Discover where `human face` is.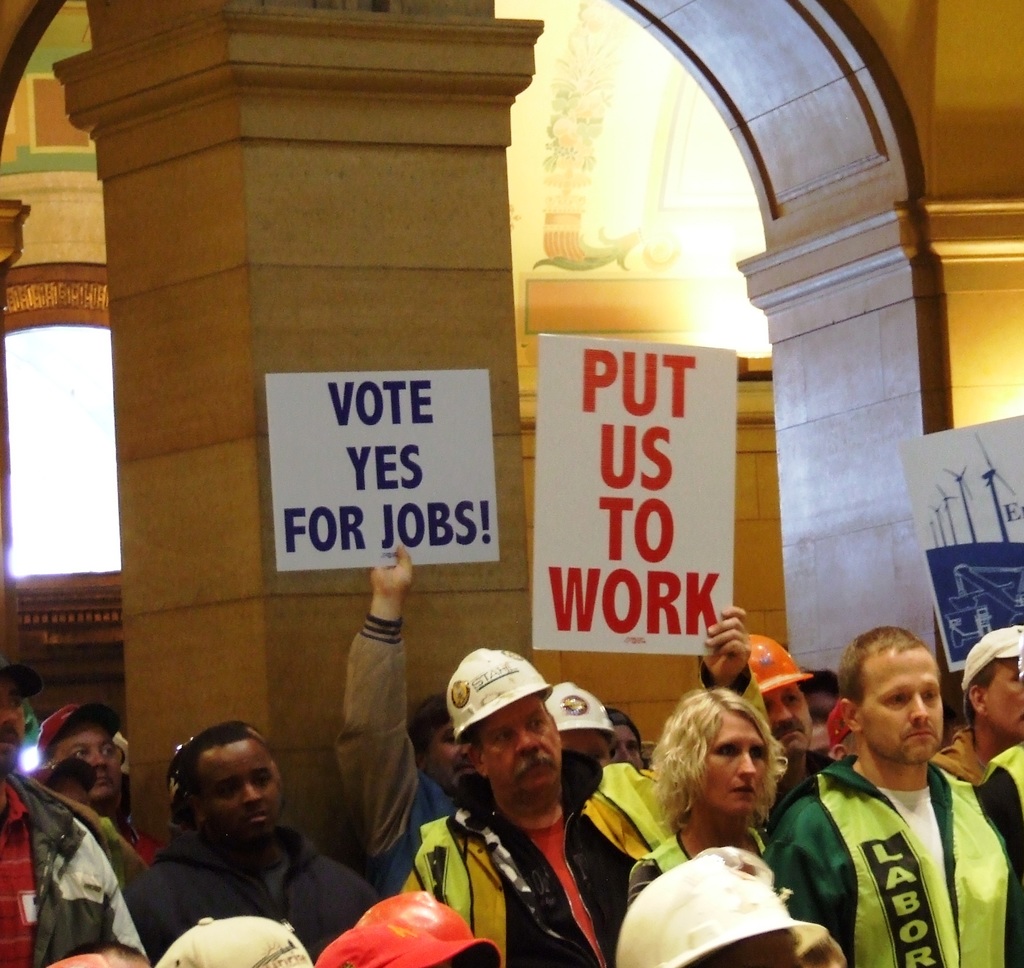
Discovered at select_region(0, 675, 24, 782).
